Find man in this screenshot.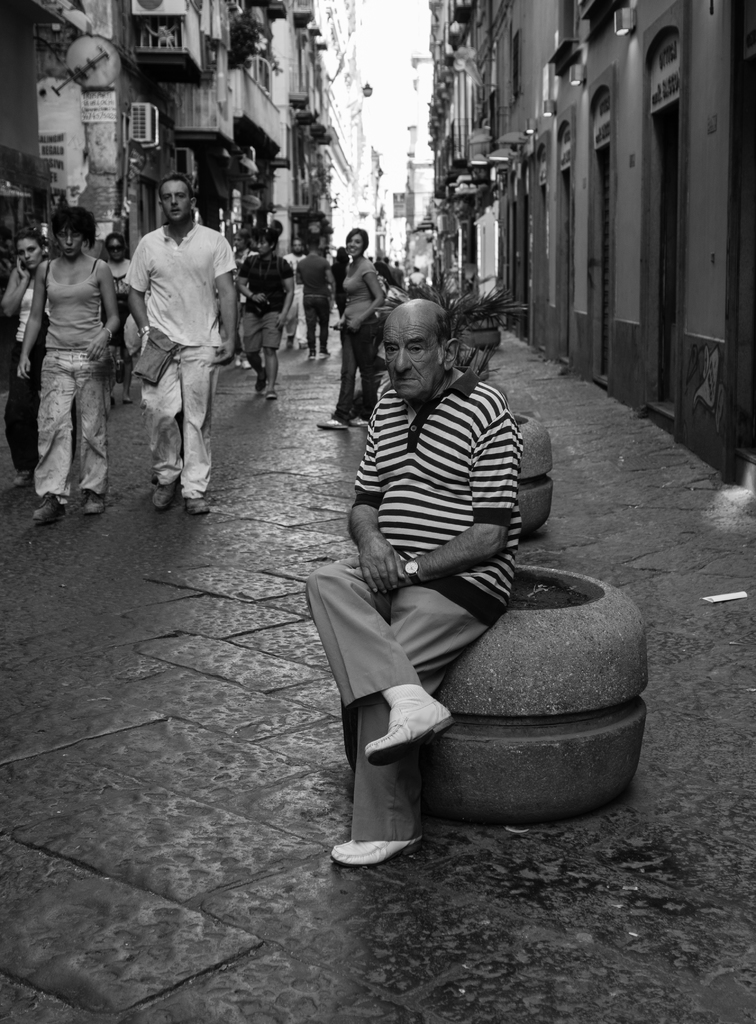
The bounding box for man is Rect(295, 235, 332, 352).
